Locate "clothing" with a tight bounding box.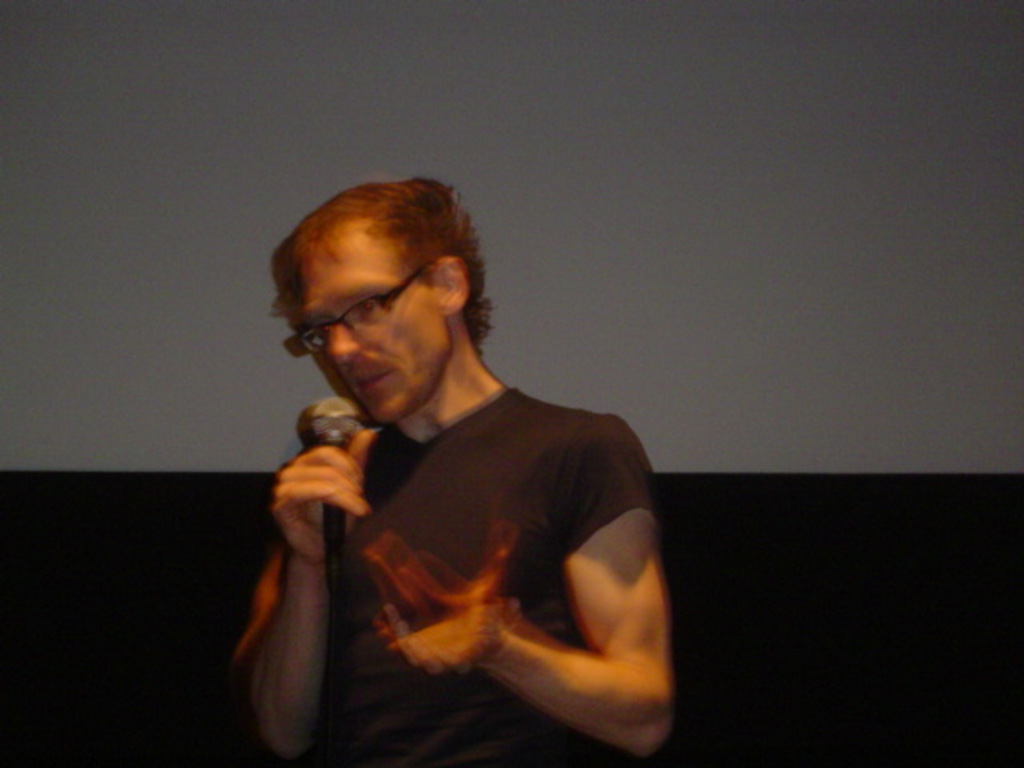
<bbox>320, 387, 656, 766</bbox>.
